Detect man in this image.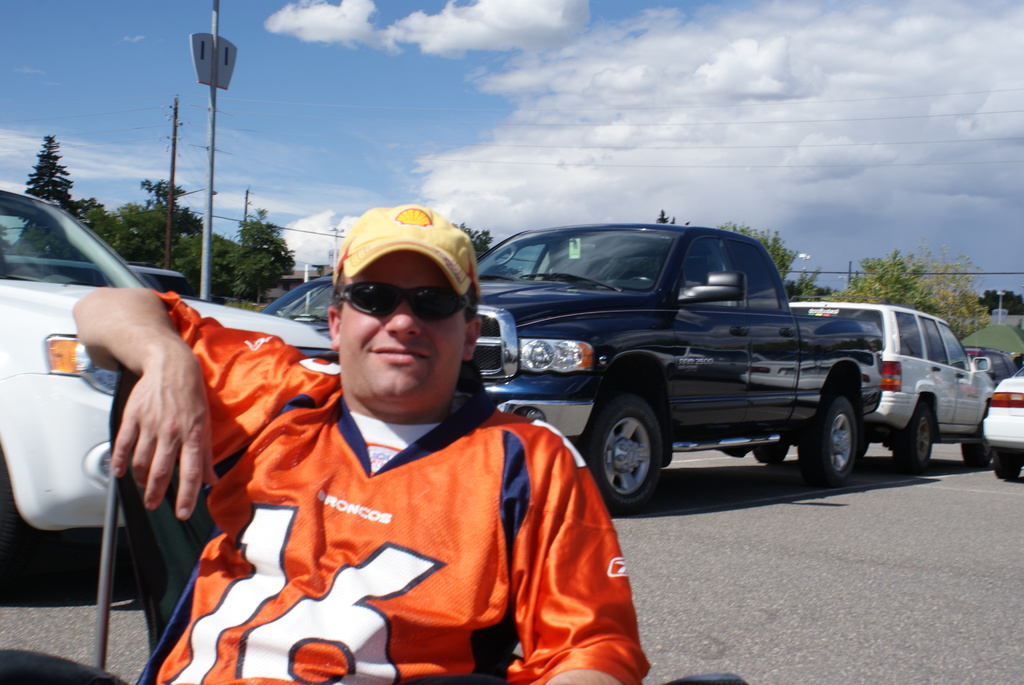
Detection: Rect(143, 210, 614, 676).
